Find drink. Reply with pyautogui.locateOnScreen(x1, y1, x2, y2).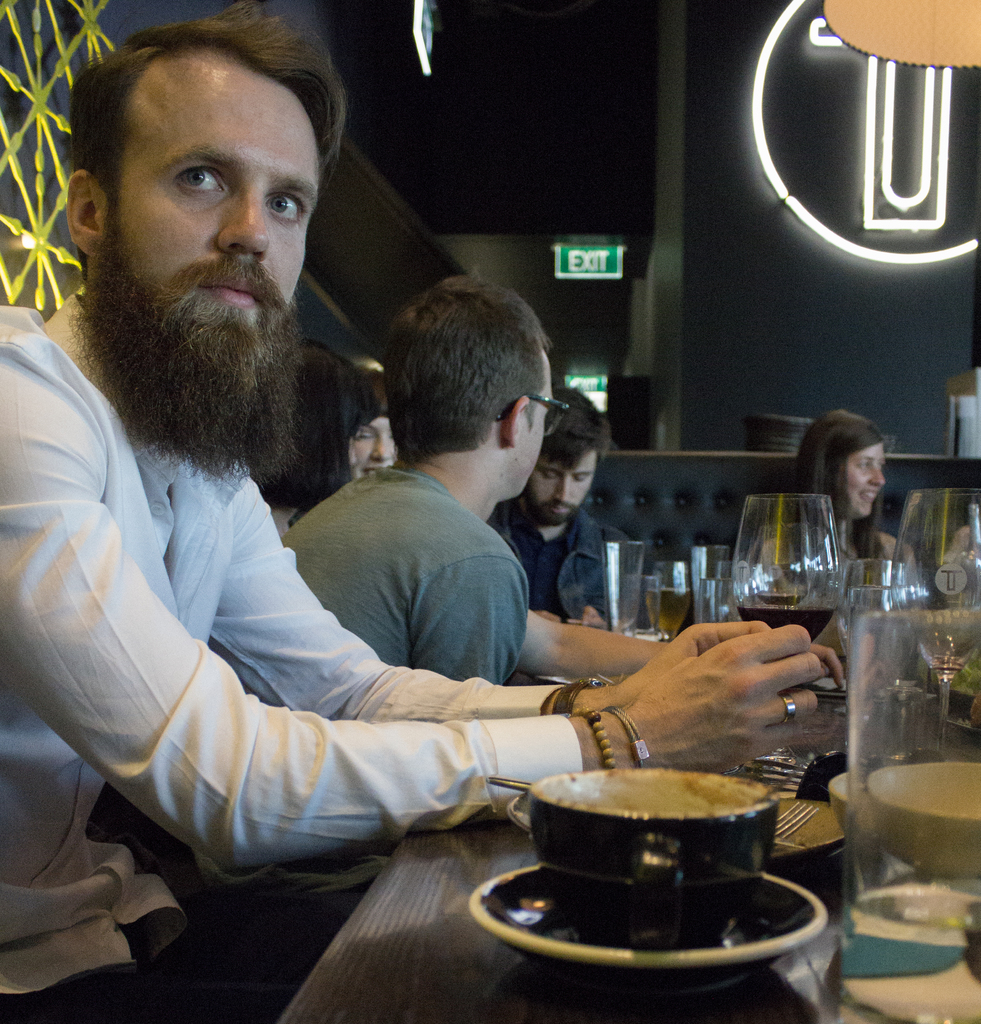
pyautogui.locateOnScreen(642, 586, 698, 645).
